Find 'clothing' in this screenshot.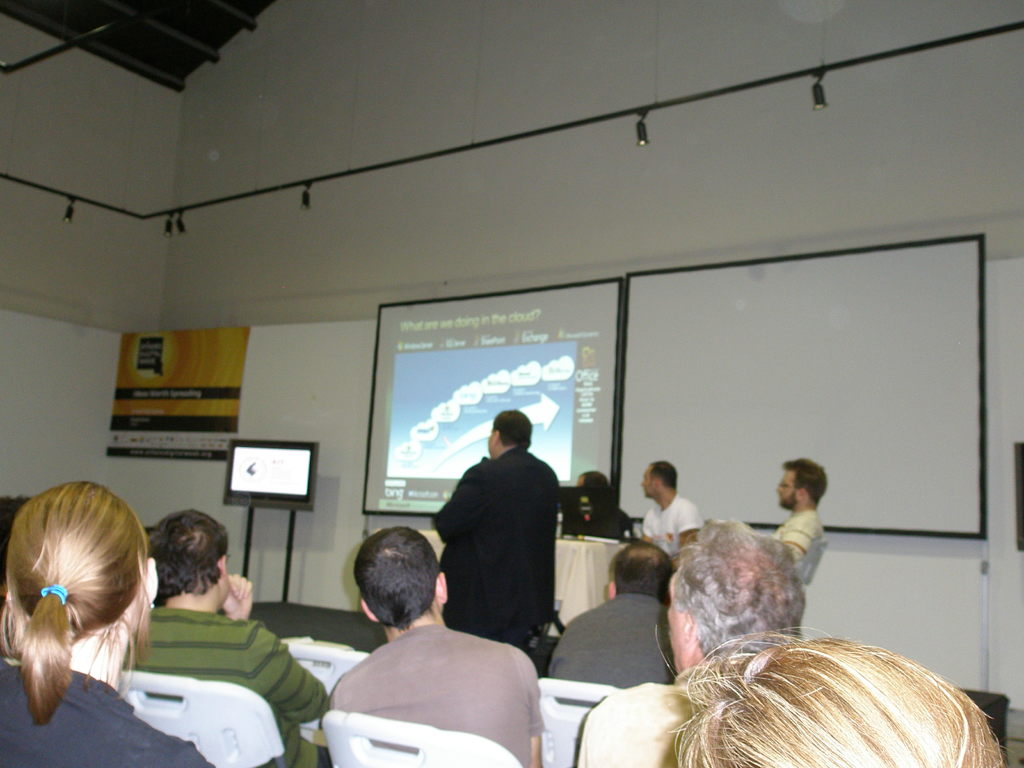
The bounding box for 'clothing' is box=[435, 450, 564, 650].
